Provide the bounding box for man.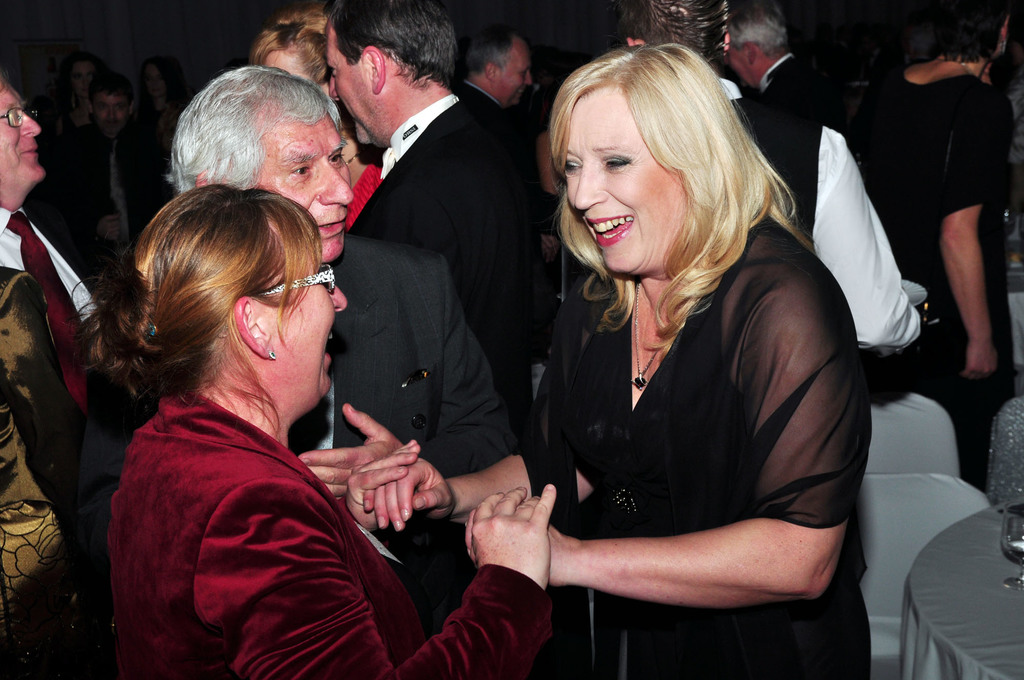
(726, 0, 842, 140).
